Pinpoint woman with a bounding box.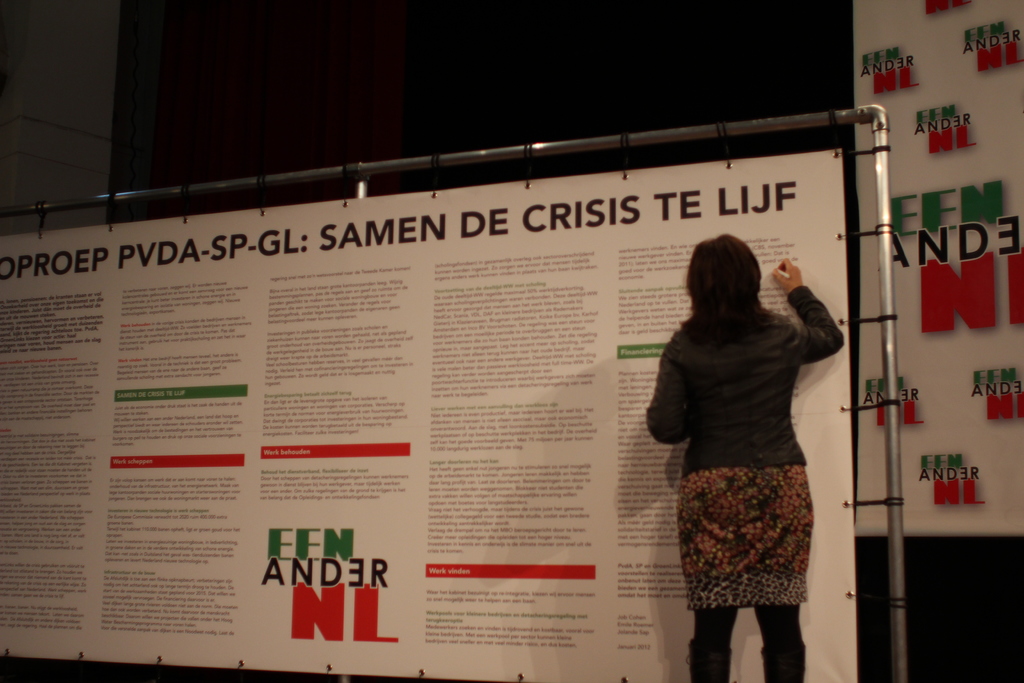
detection(647, 215, 842, 682).
